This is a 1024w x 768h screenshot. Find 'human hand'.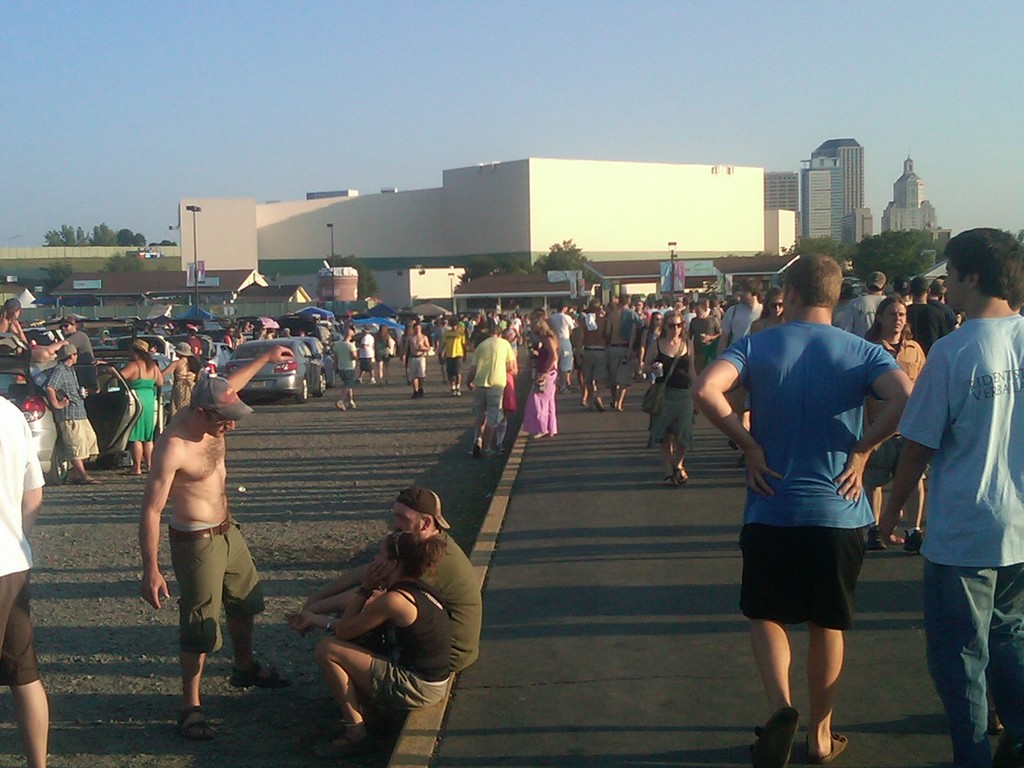
Bounding box: 262, 344, 296, 365.
